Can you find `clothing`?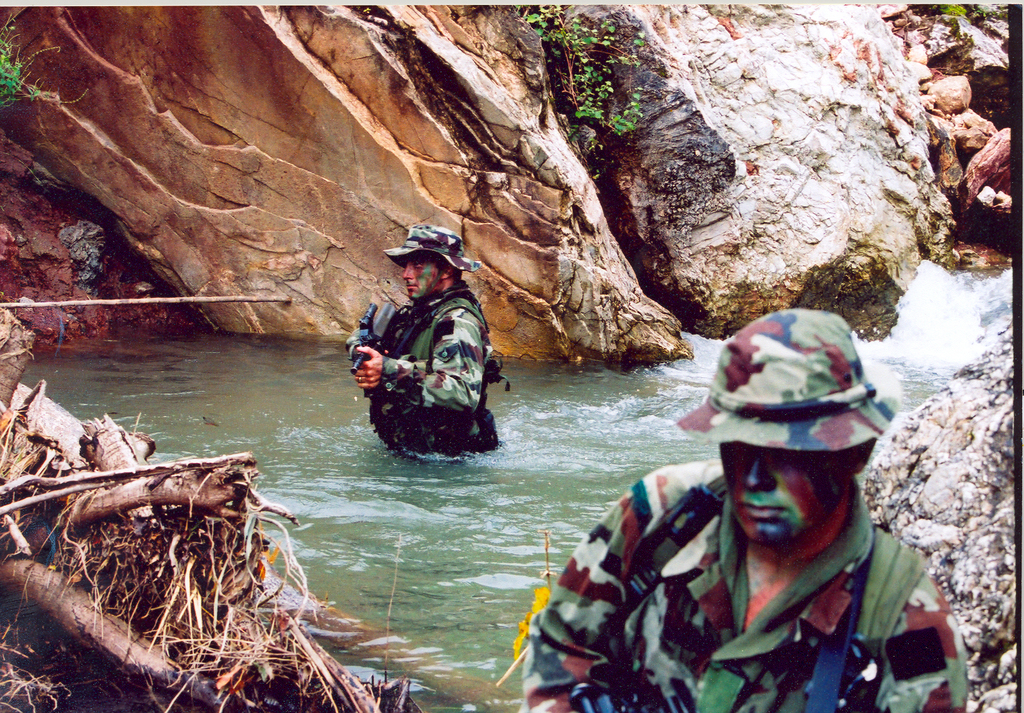
Yes, bounding box: box(380, 285, 492, 458).
